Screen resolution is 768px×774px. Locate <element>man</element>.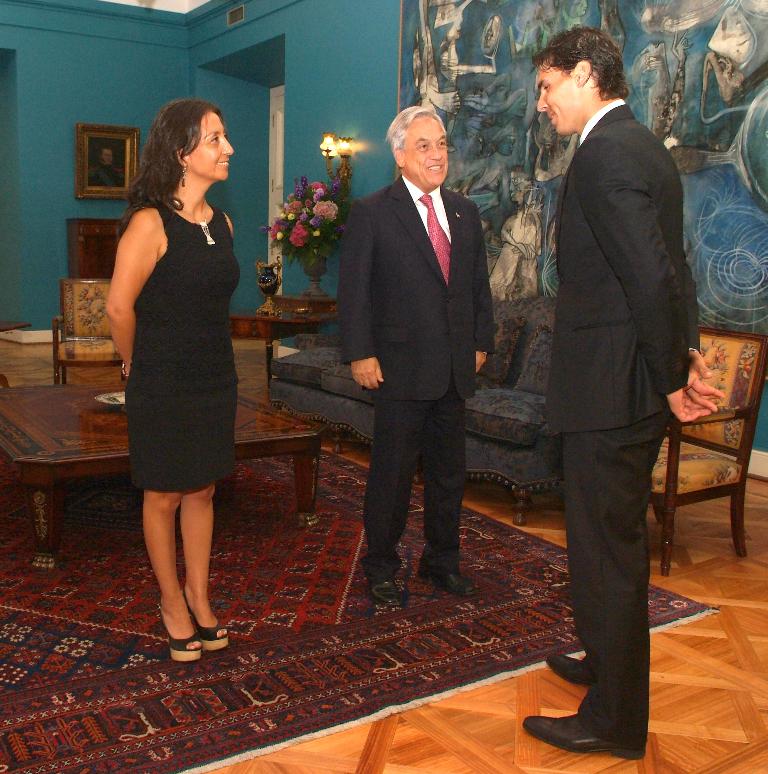
{"x1": 340, "y1": 104, "x2": 496, "y2": 610}.
